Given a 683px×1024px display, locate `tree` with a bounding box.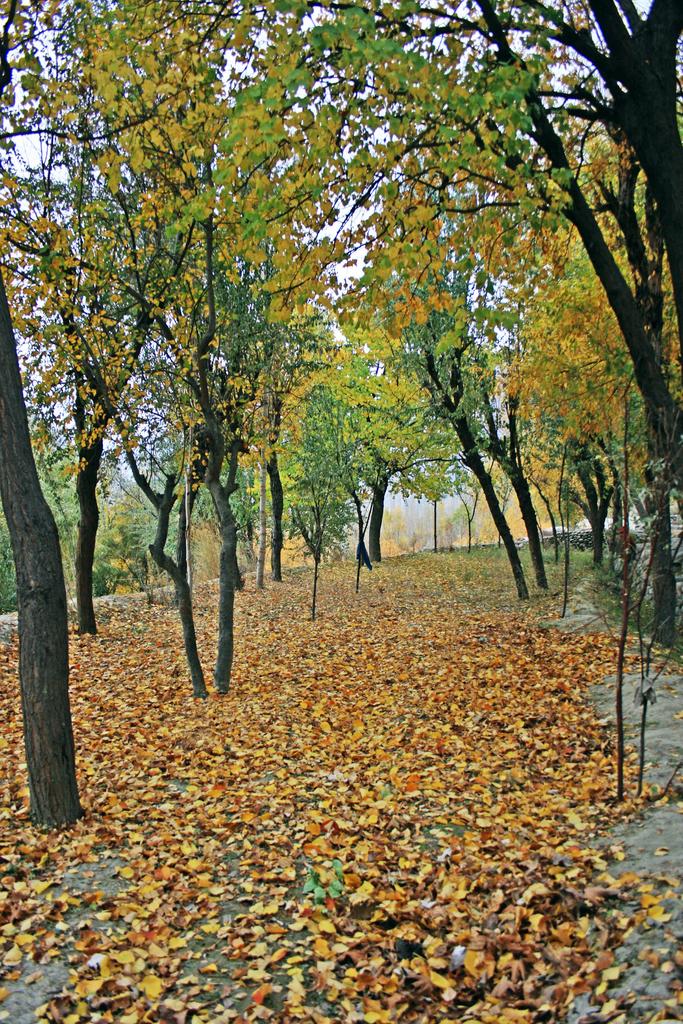
Located: <box>243,0,371,596</box>.
